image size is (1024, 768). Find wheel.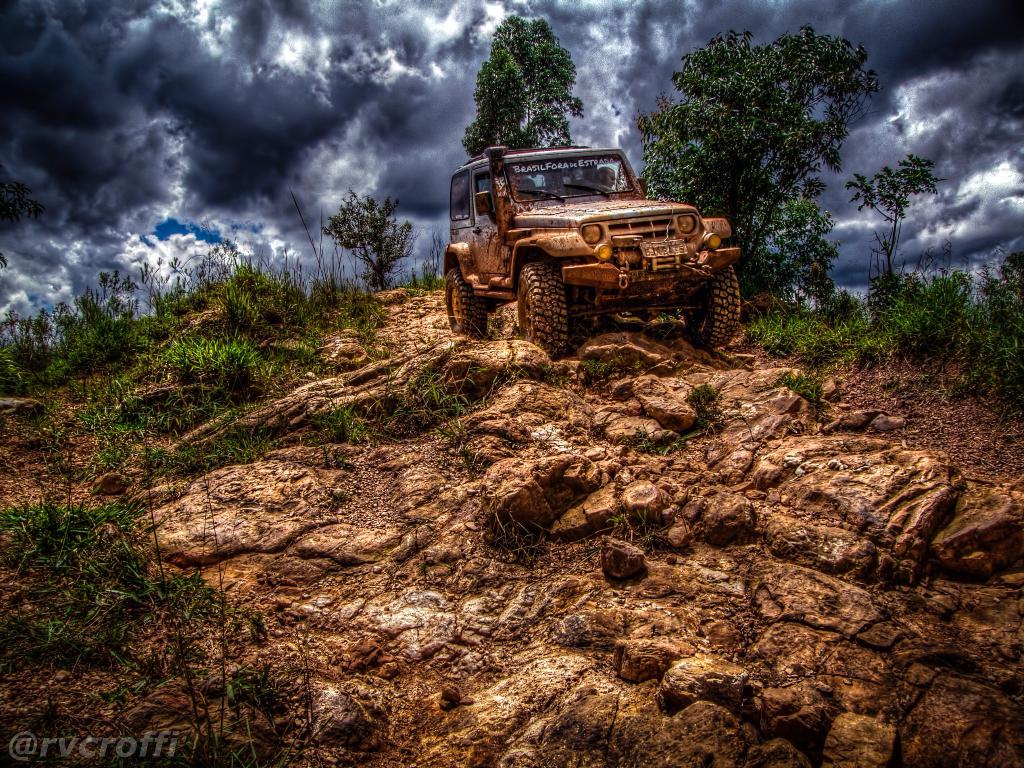
513,256,566,351.
